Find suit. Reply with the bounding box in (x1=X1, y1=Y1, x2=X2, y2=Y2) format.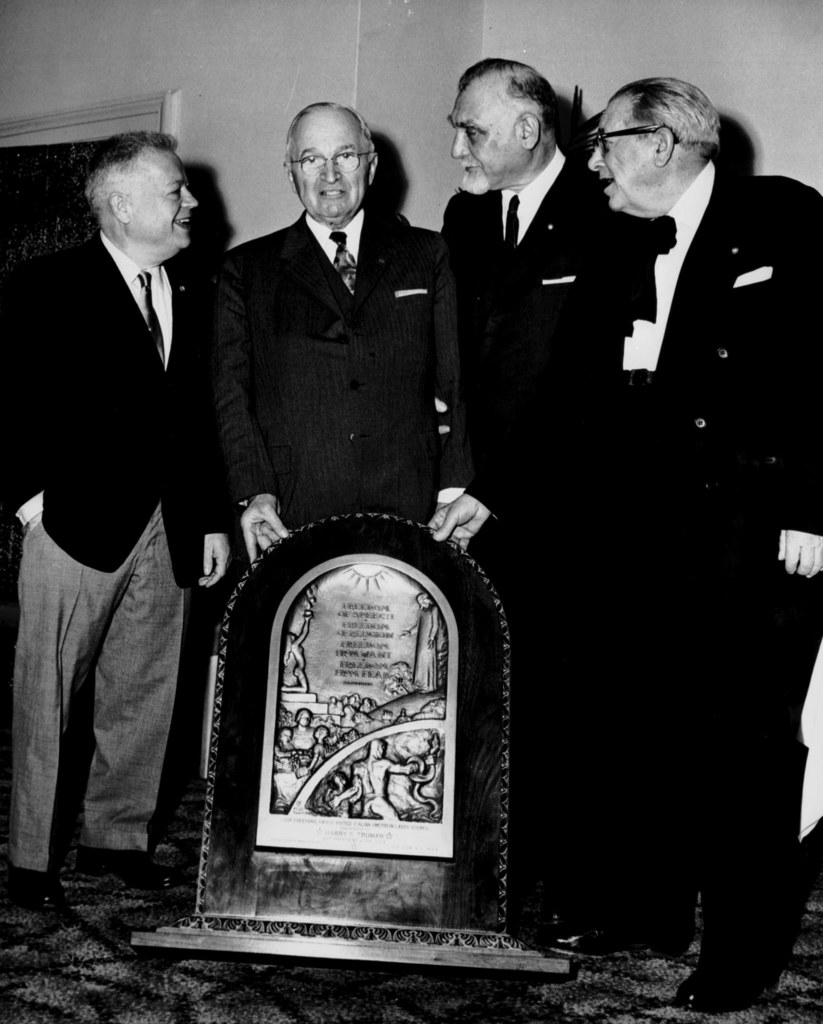
(x1=587, y1=155, x2=822, y2=958).
